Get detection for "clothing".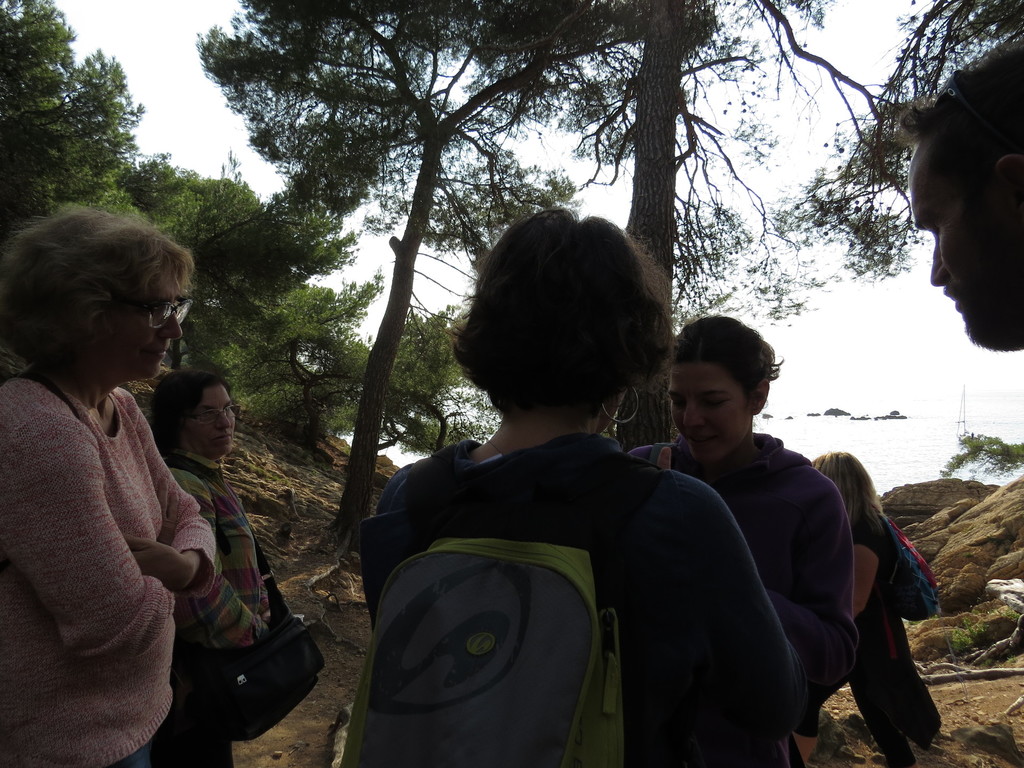
Detection: left=623, top=426, right=850, bottom=759.
